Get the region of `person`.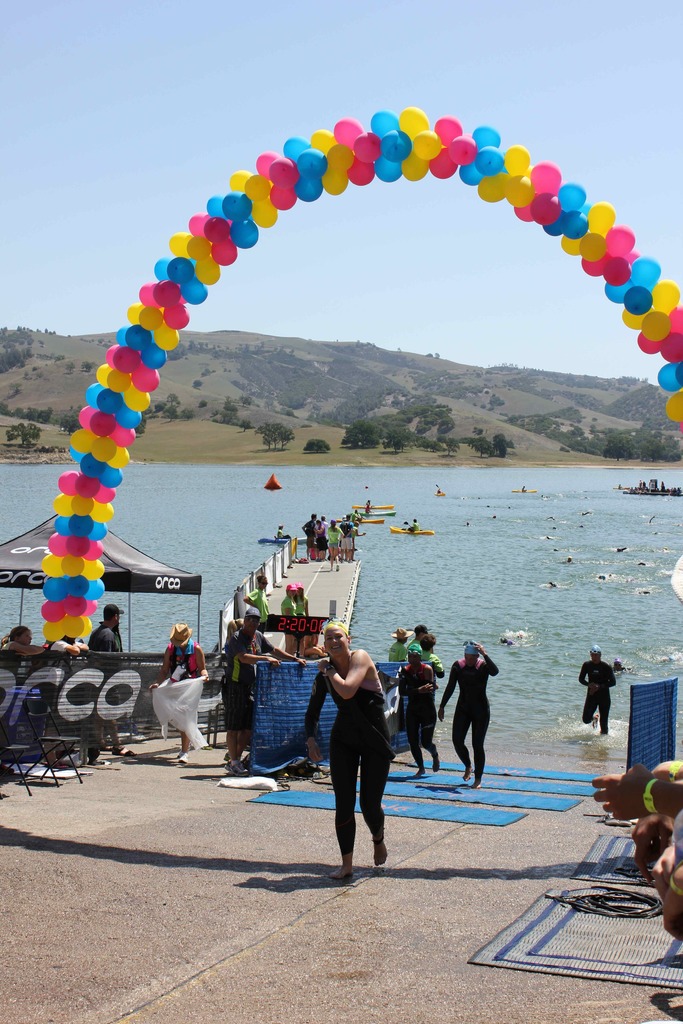
detection(224, 617, 256, 746).
